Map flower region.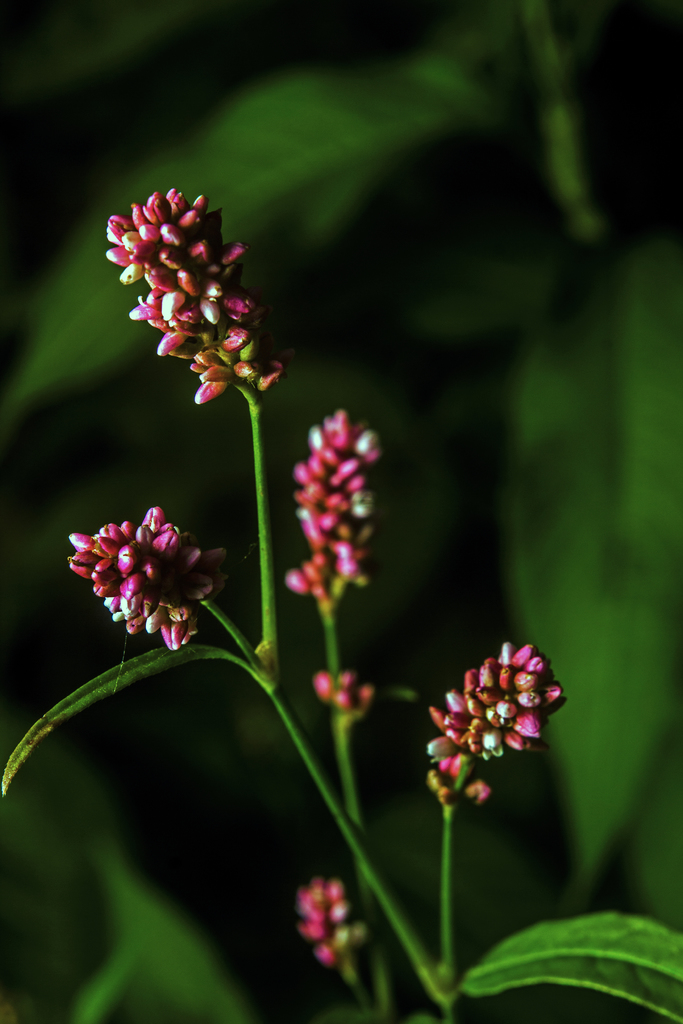
Mapped to select_region(108, 190, 299, 407).
